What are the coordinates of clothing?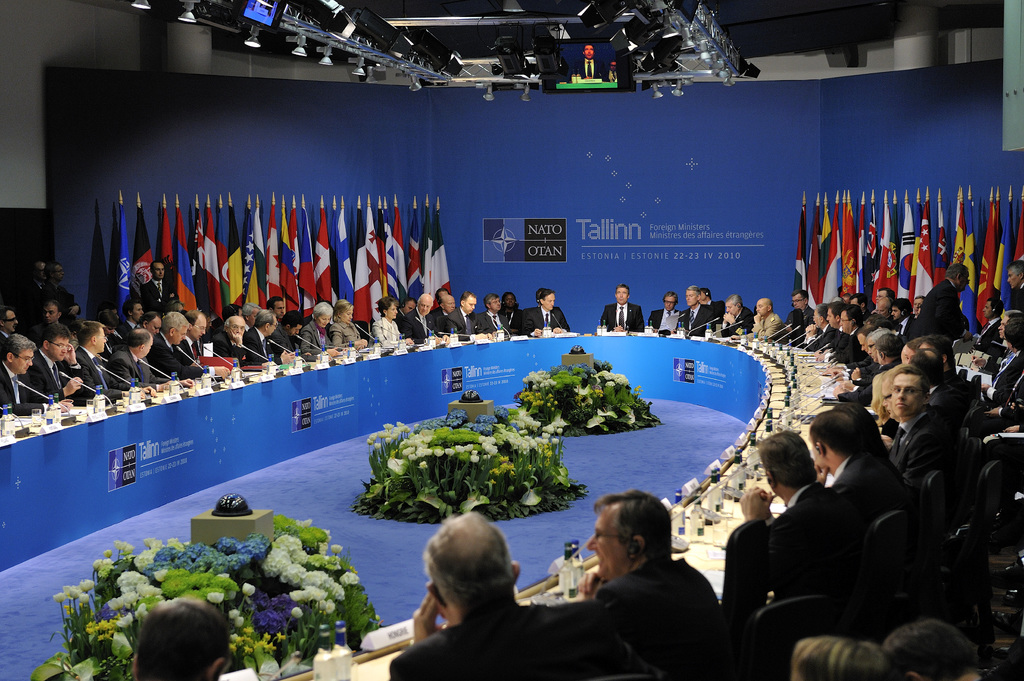
[753,431,920,654].
